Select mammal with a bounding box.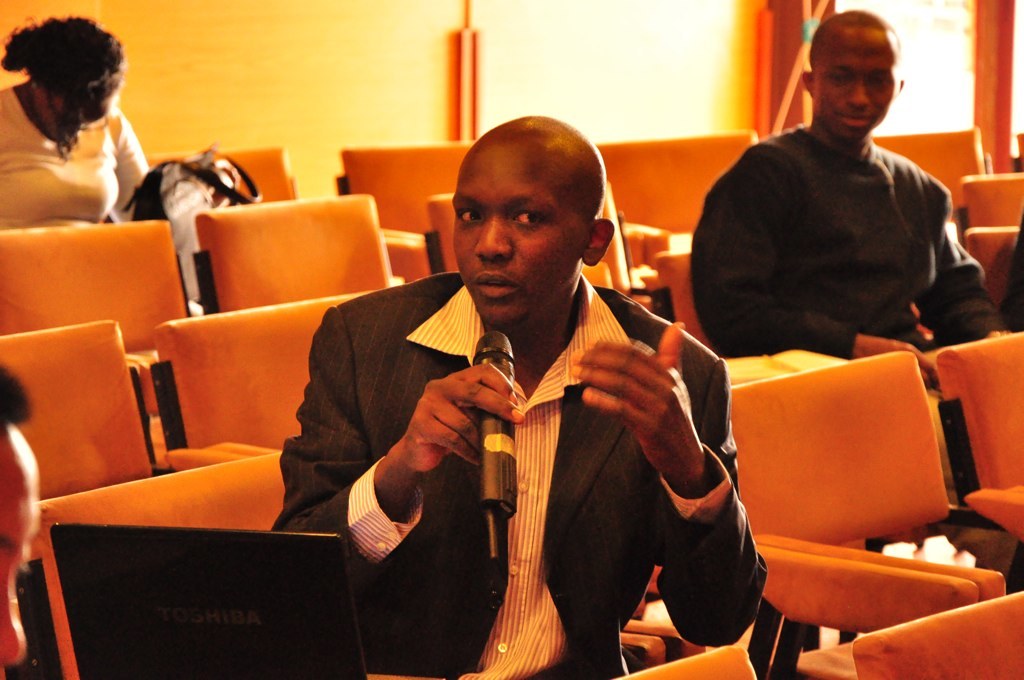
(left=0, top=7, right=155, bottom=208).
